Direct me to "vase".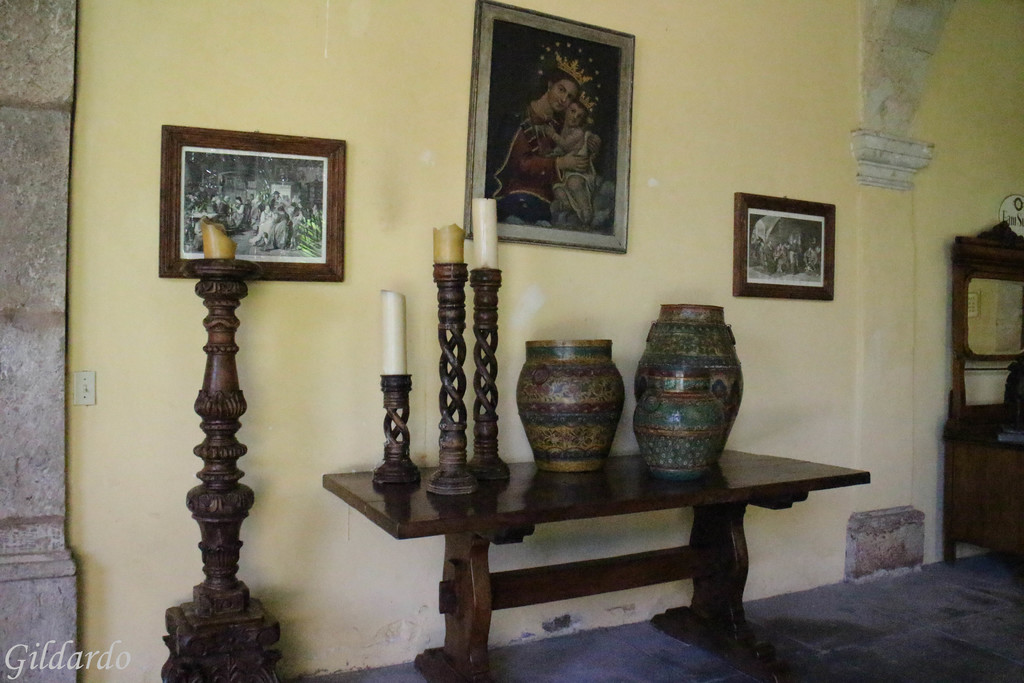
Direction: left=515, top=336, right=632, bottom=471.
